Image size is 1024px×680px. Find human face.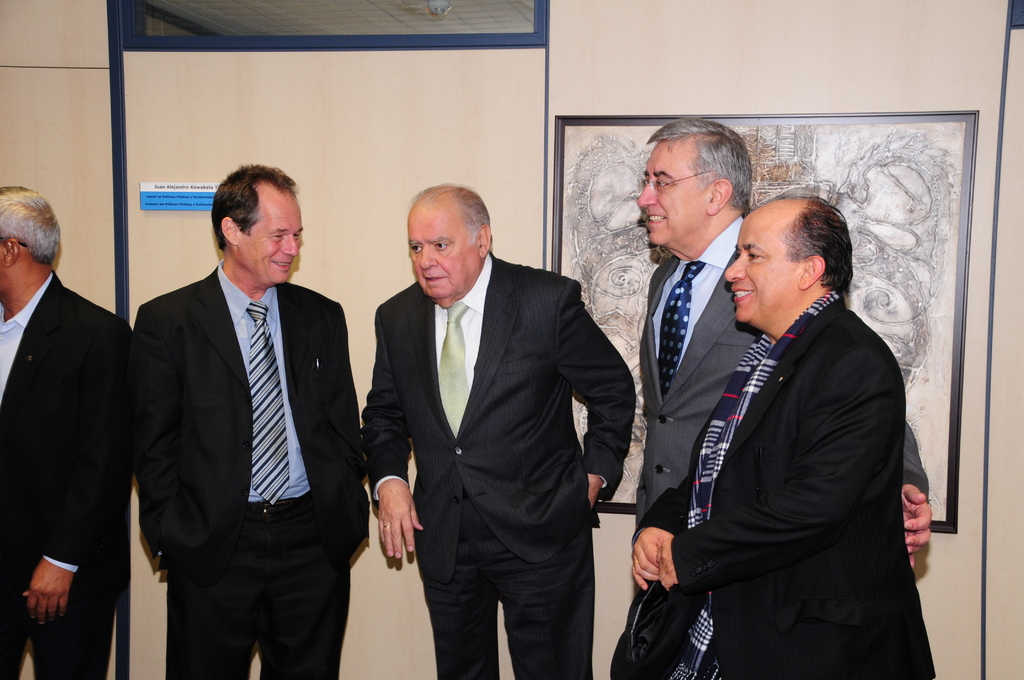
l=237, t=190, r=303, b=284.
